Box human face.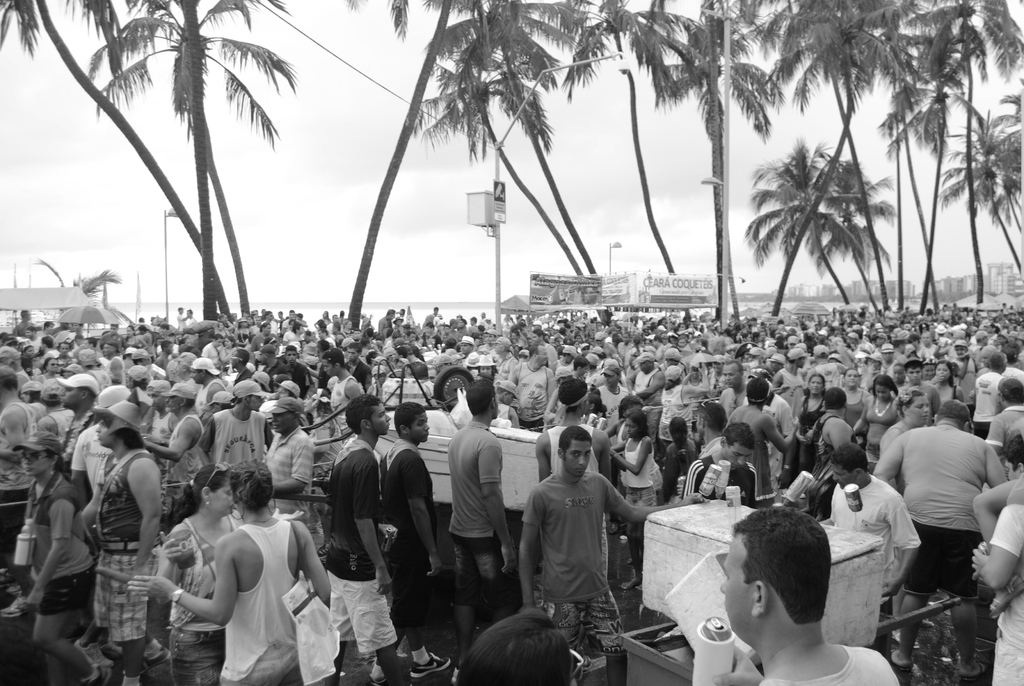
938/365/949/382.
